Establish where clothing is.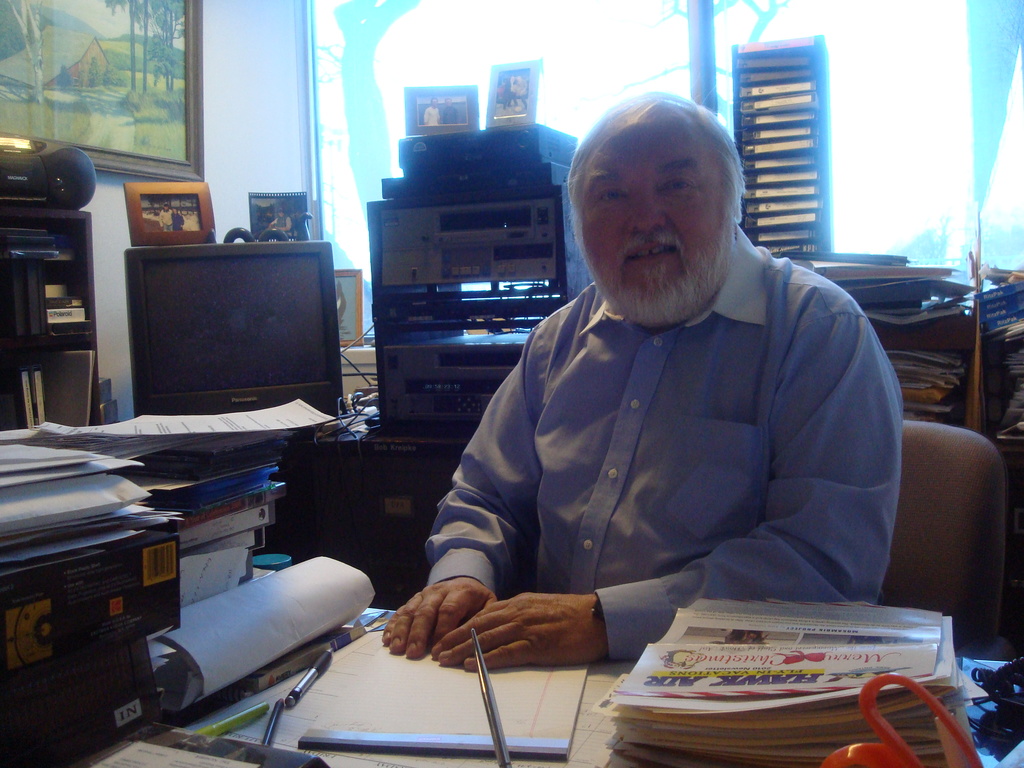
Established at box=[397, 194, 920, 678].
